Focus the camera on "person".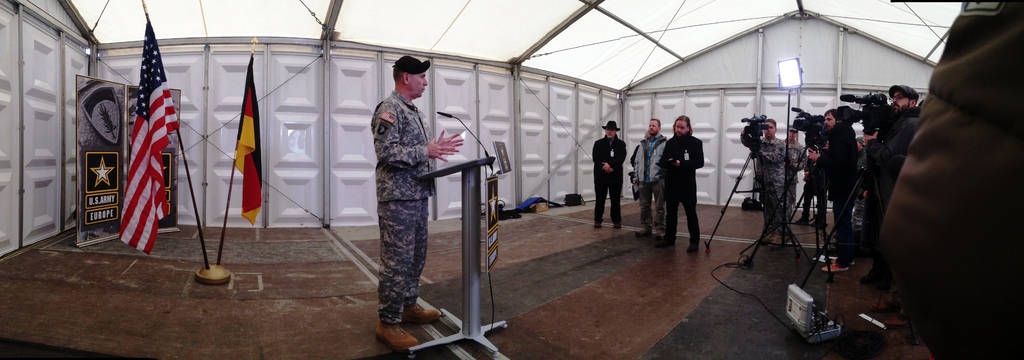
Focus region: [372,59,468,347].
